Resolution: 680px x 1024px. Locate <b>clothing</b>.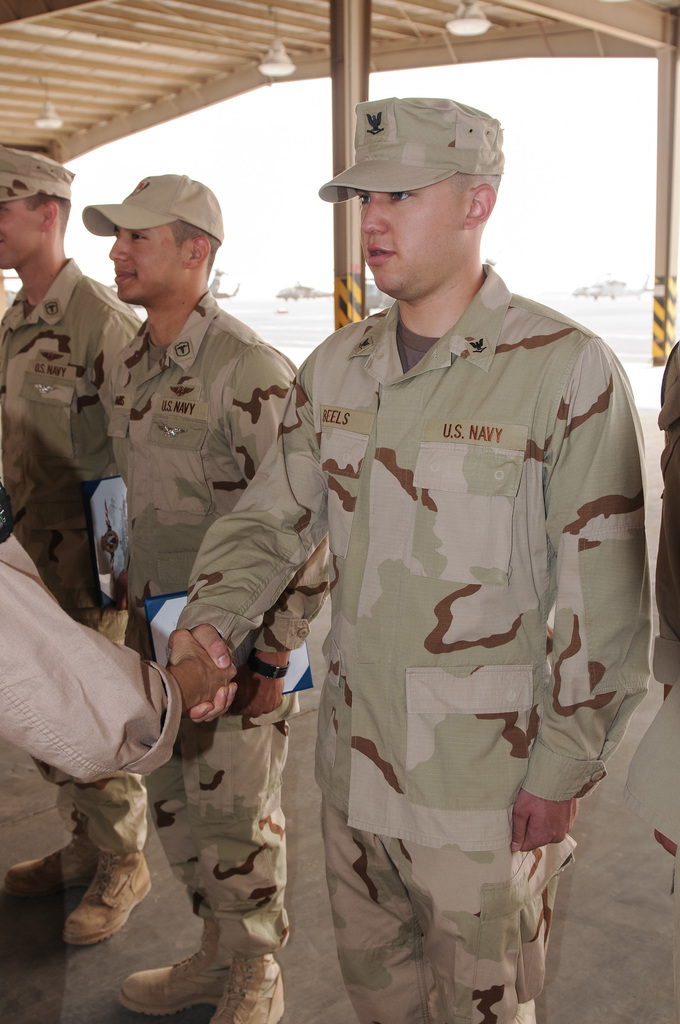
[114, 285, 336, 972].
